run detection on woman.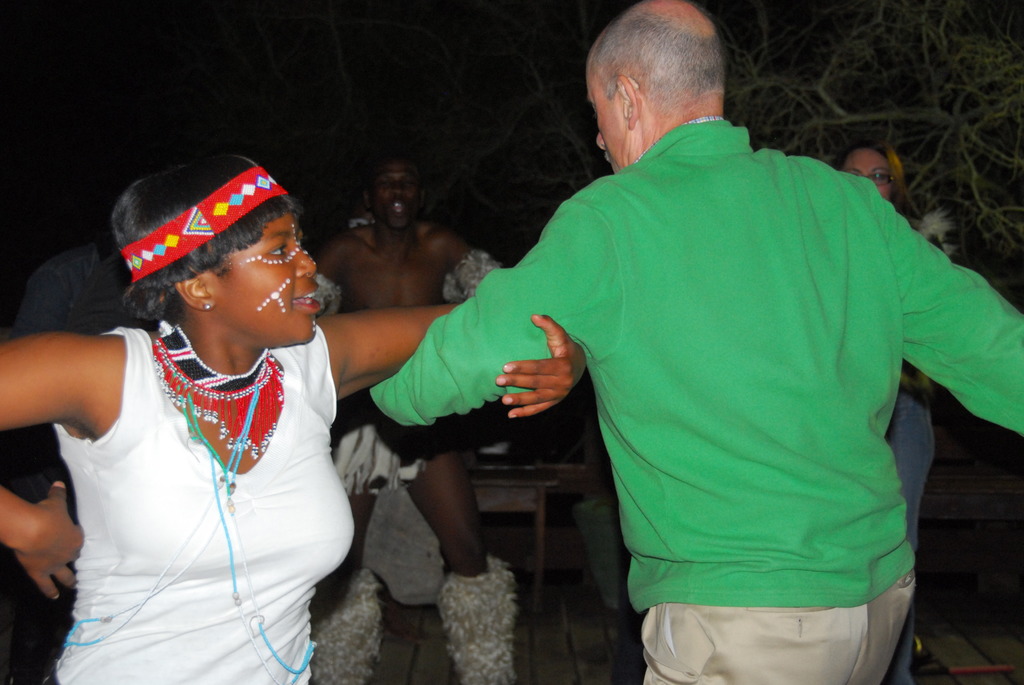
Result: <box>0,144,575,684</box>.
